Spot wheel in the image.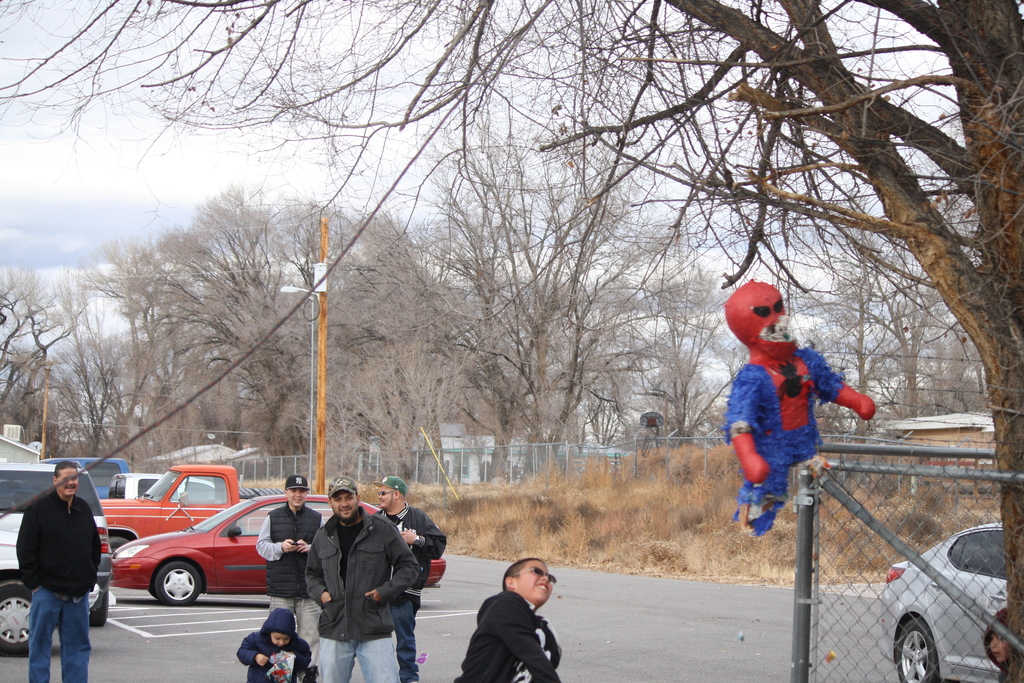
wheel found at (156, 562, 205, 605).
